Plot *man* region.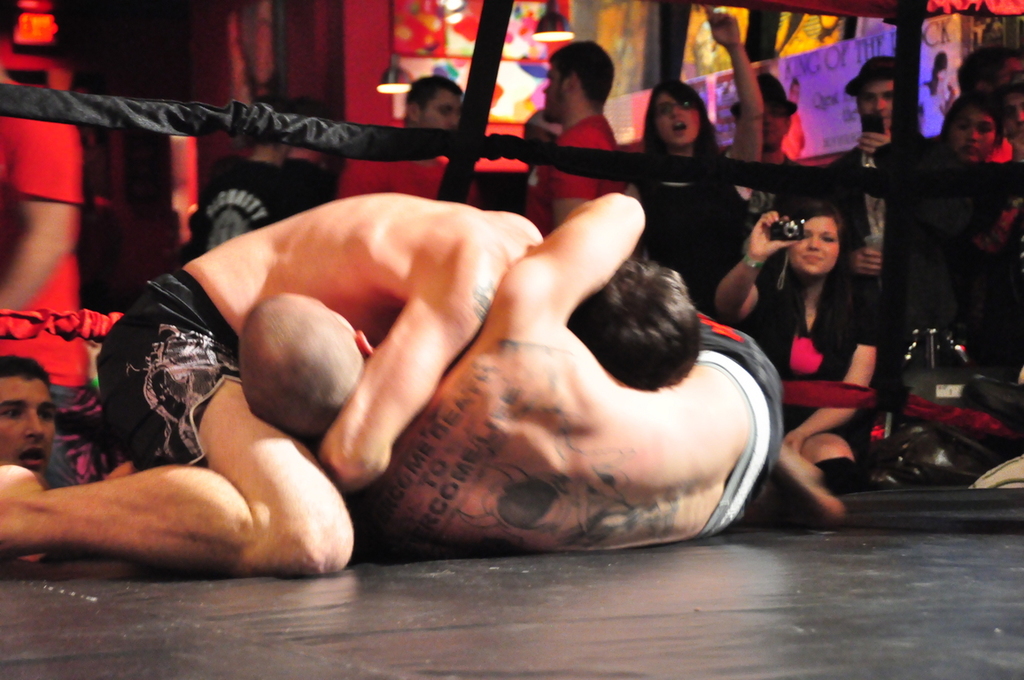
Plotted at (732,71,812,172).
